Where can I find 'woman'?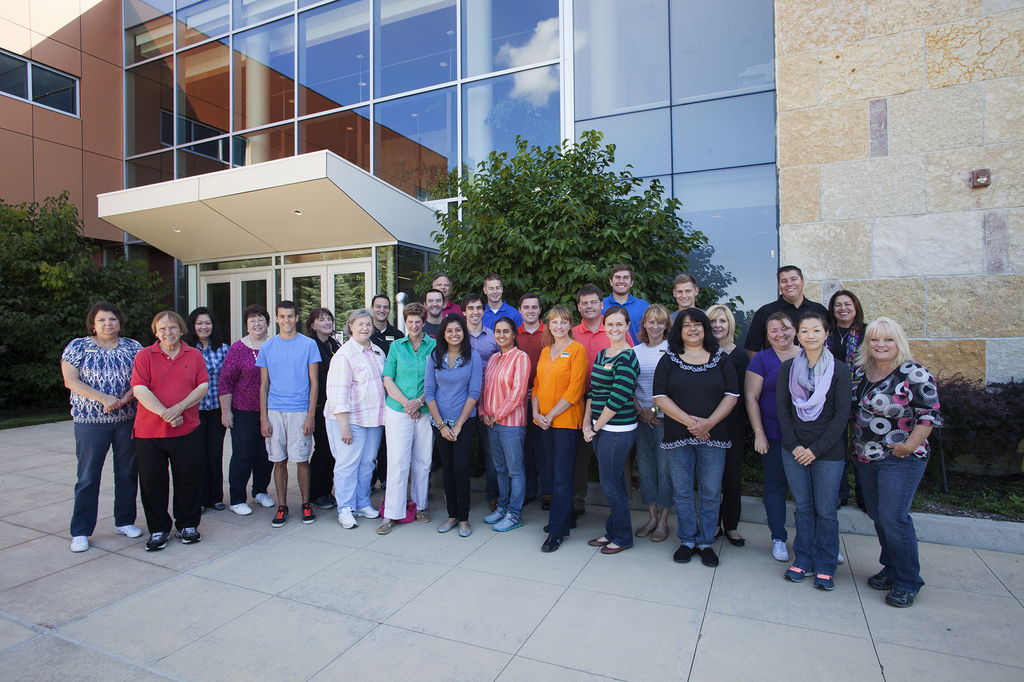
You can find it at (left=218, top=305, right=276, bottom=517).
